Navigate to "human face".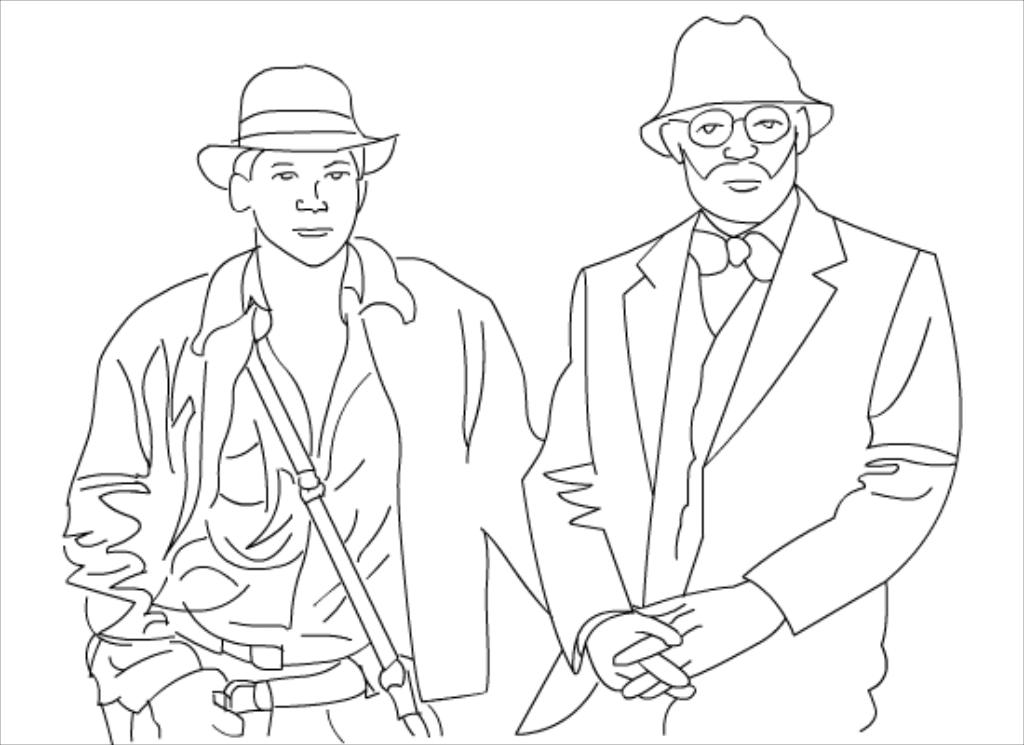
Navigation target: bbox=(251, 151, 359, 266).
